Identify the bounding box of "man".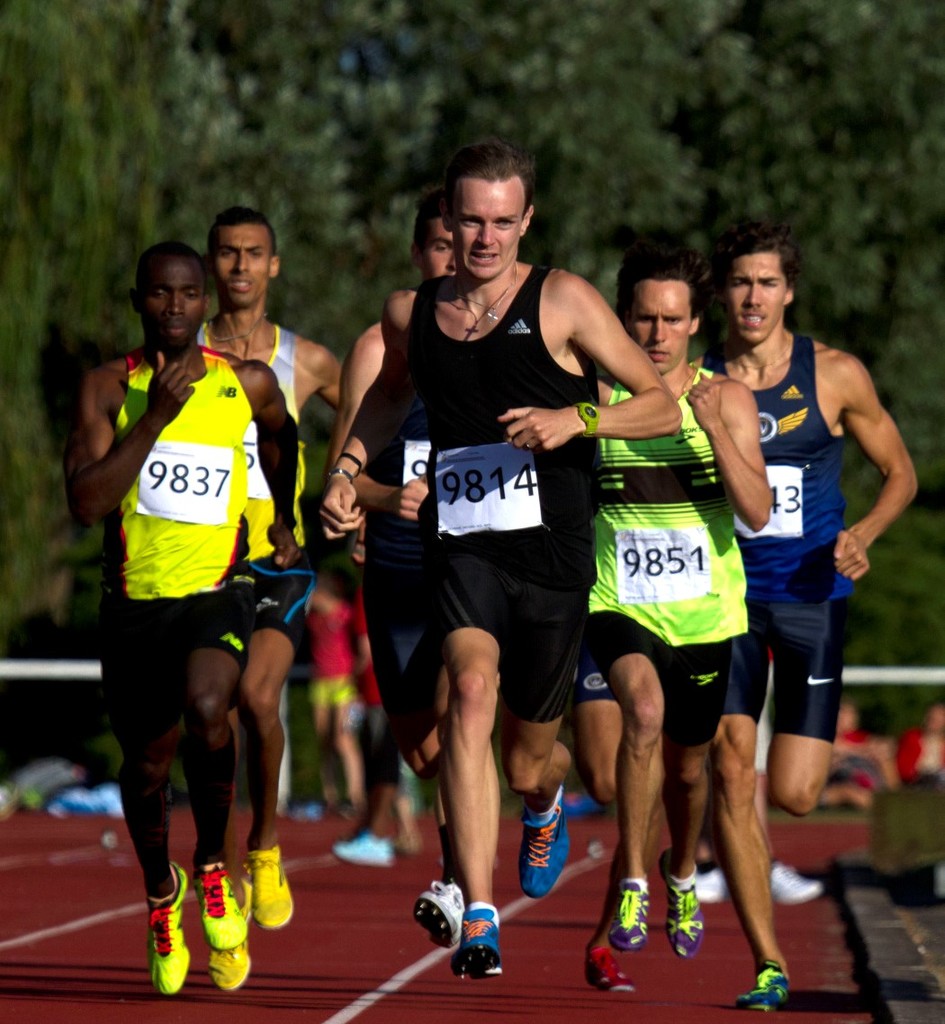
(194,202,343,925).
